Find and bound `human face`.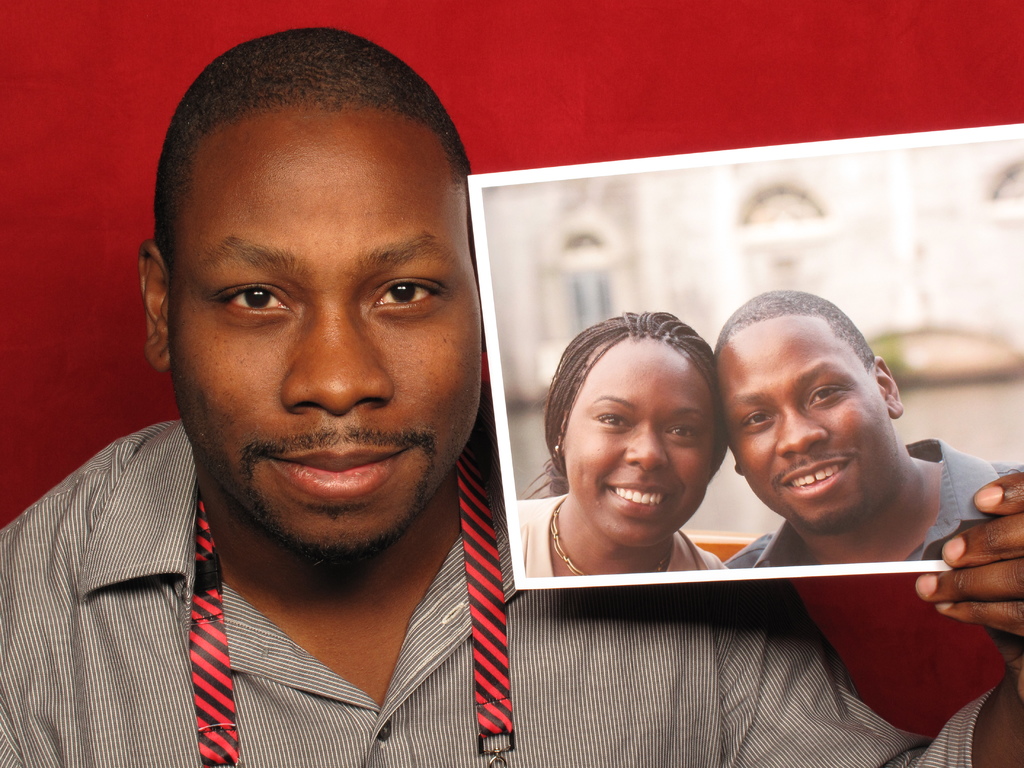
Bound: [555, 336, 714, 547].
